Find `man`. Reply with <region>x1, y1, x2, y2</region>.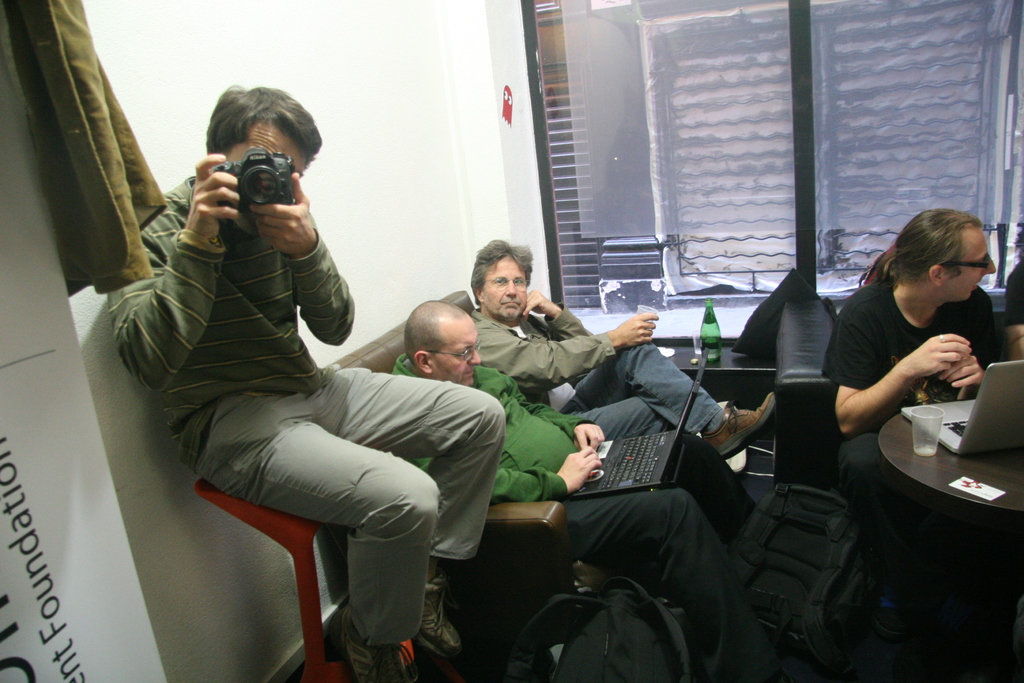
<region>392, 302, 778, 682</region>.
